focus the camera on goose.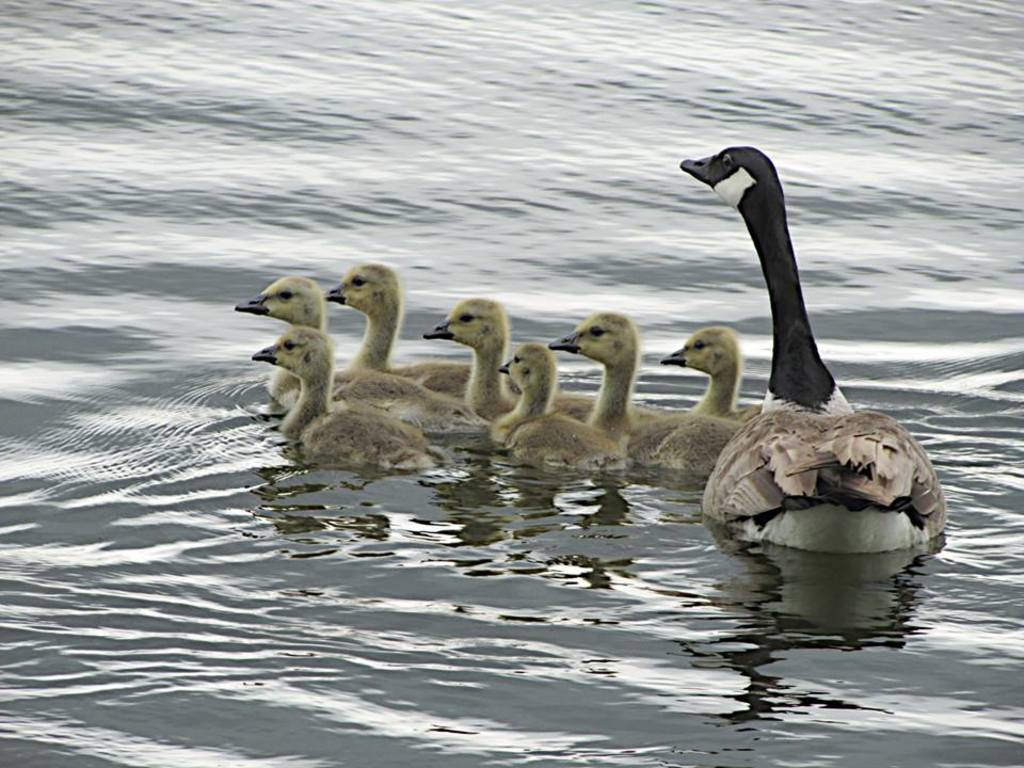
Focus region: 318 265 468 395.
